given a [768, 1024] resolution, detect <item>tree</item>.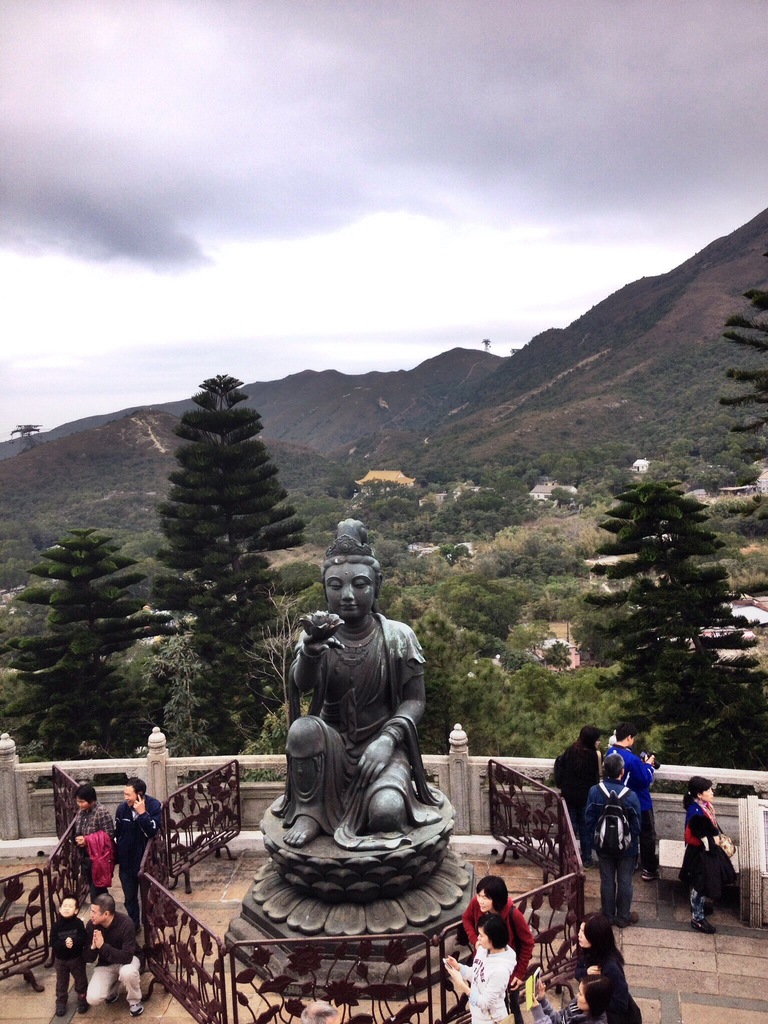
BBox(0, 525, 168, 774).
